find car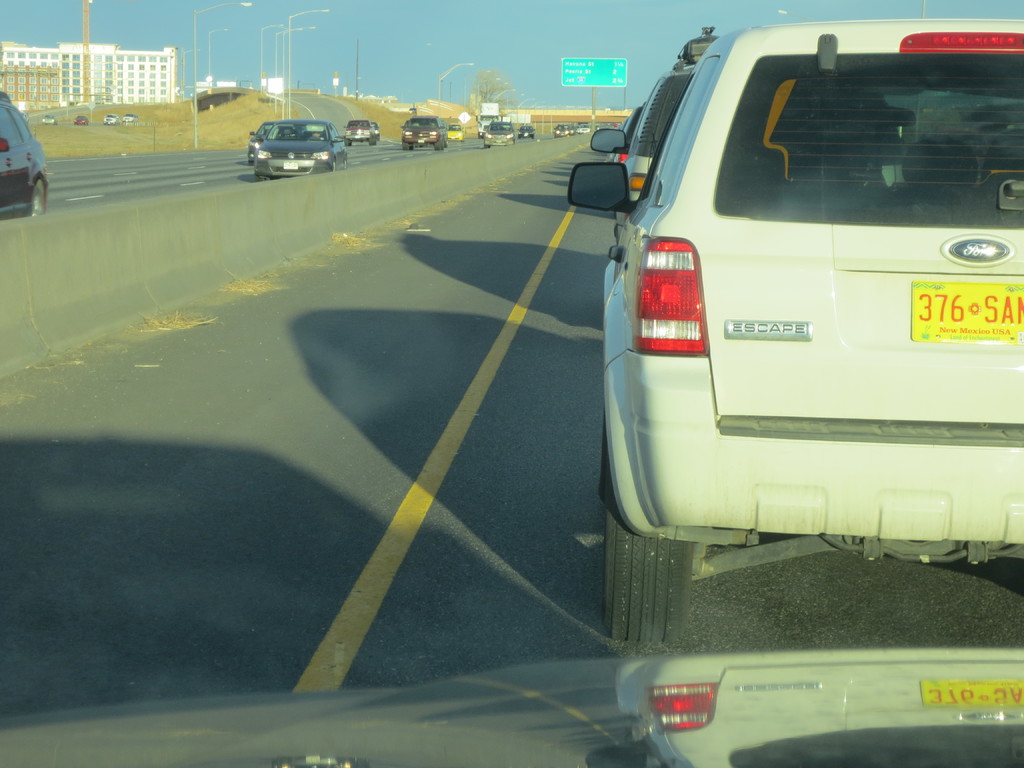
crop(481, 120, 516, 147)
